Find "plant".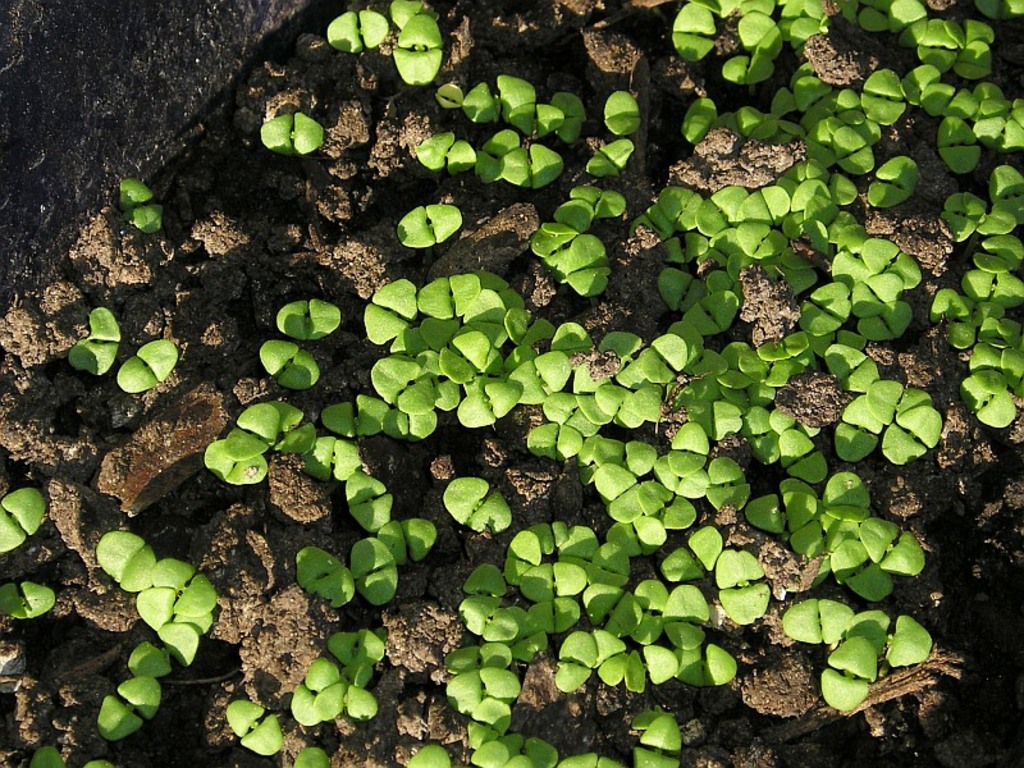
locate(635, 585, 677, 626).
